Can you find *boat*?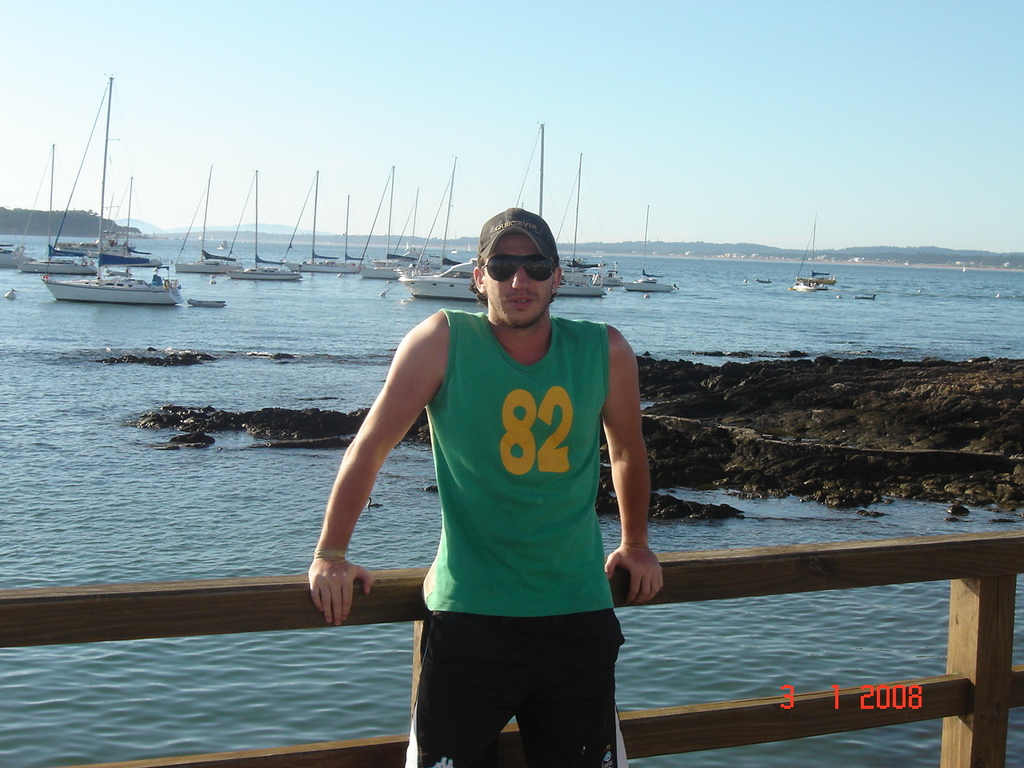
Yes, bounding box: (399, 255, 491, 297).
